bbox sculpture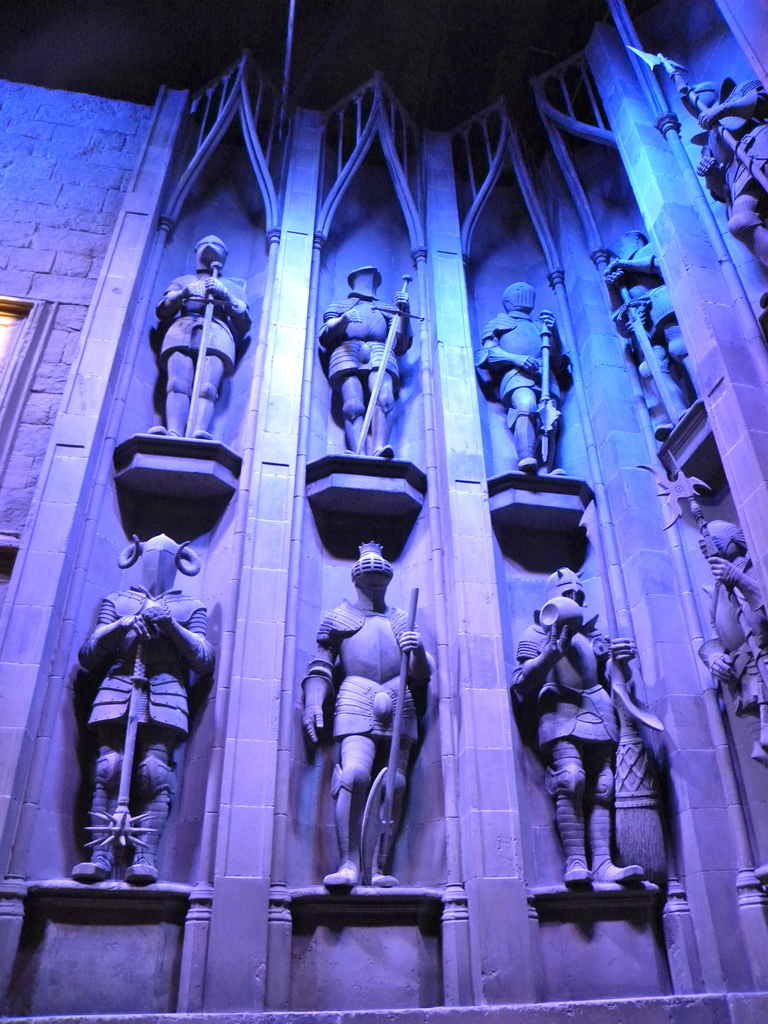
rect(500, 559, 669, 899)
